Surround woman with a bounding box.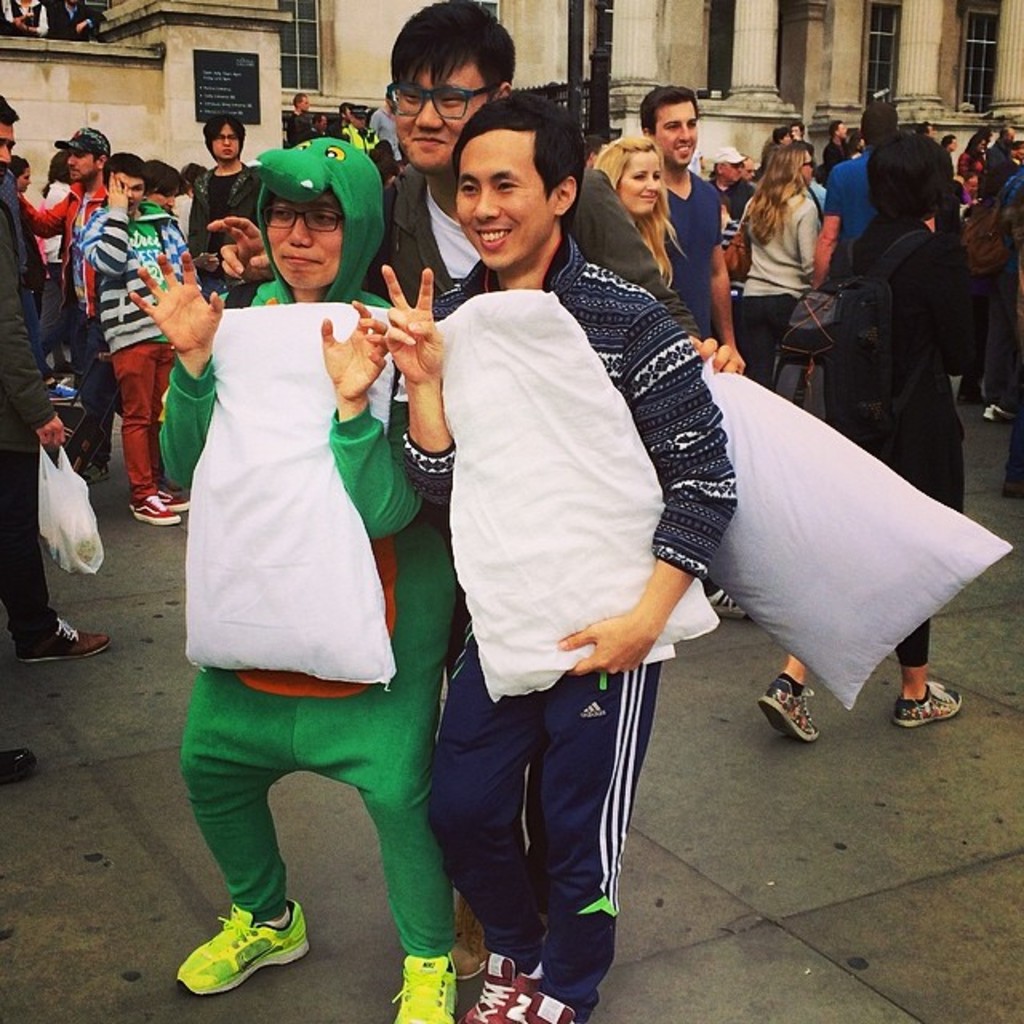
x1=752, y1=128, x2=970, y2=752.
